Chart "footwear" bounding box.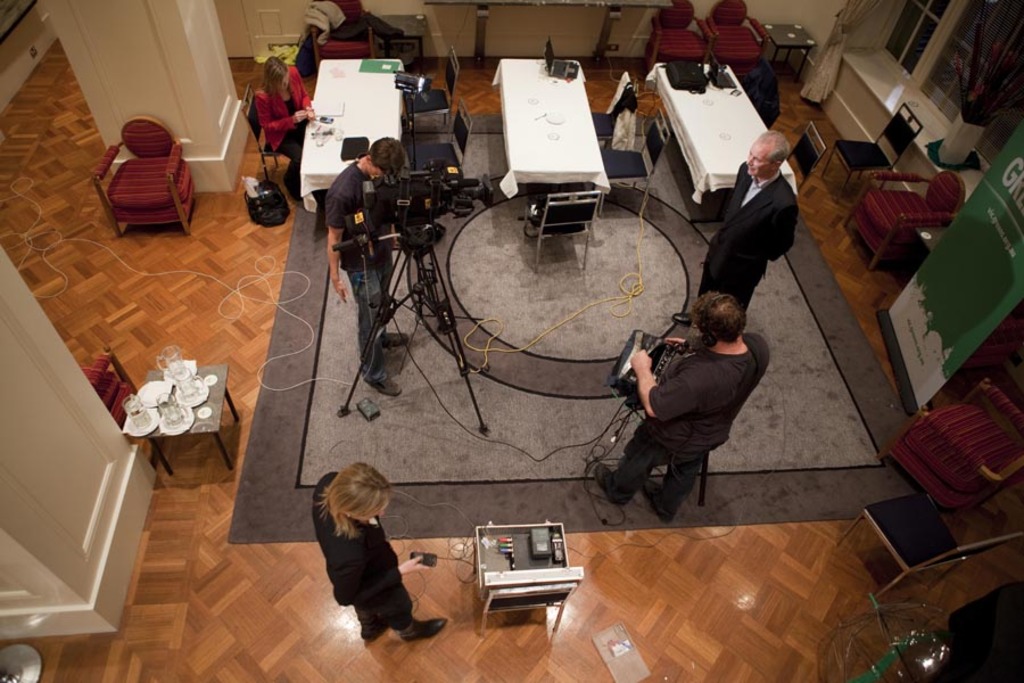
Charted: 373, 371, 397, 396.
